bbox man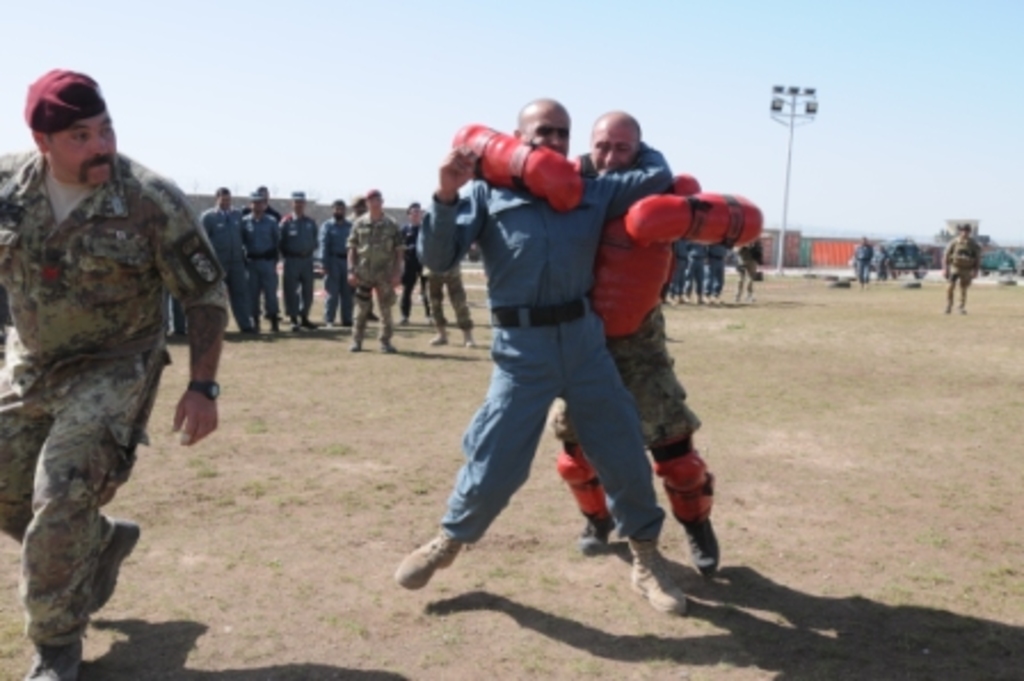
(left=665, top=247, right=681, bottom=302)
